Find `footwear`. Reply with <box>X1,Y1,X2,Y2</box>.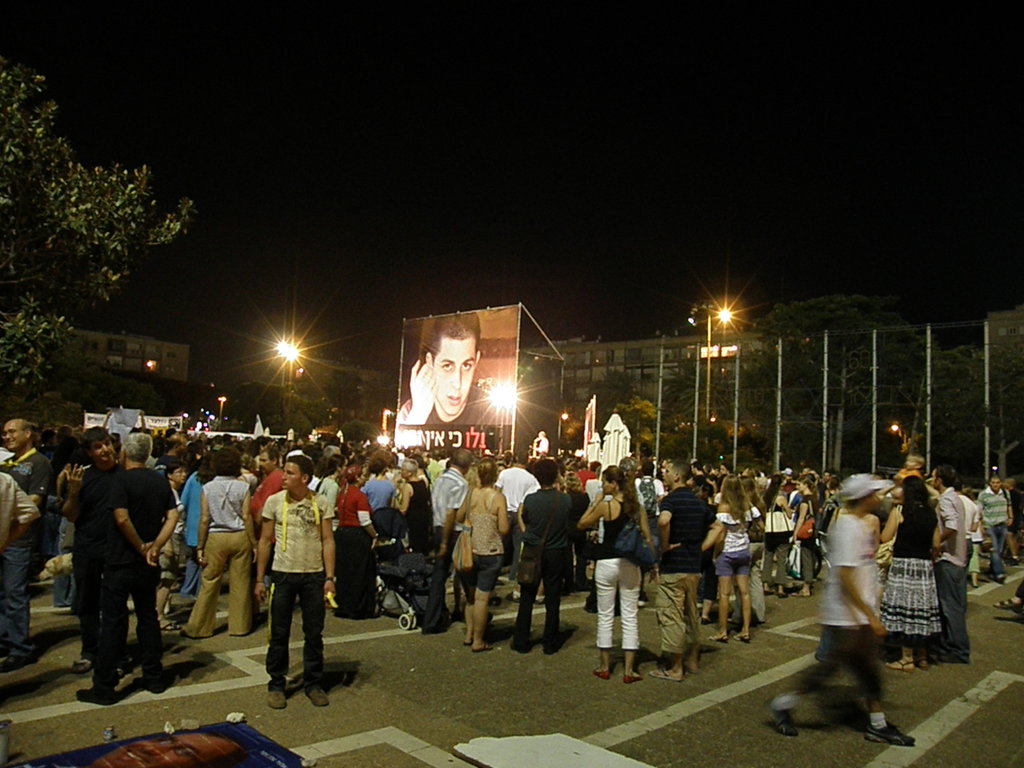
<box>772,588,792,598</box>.
